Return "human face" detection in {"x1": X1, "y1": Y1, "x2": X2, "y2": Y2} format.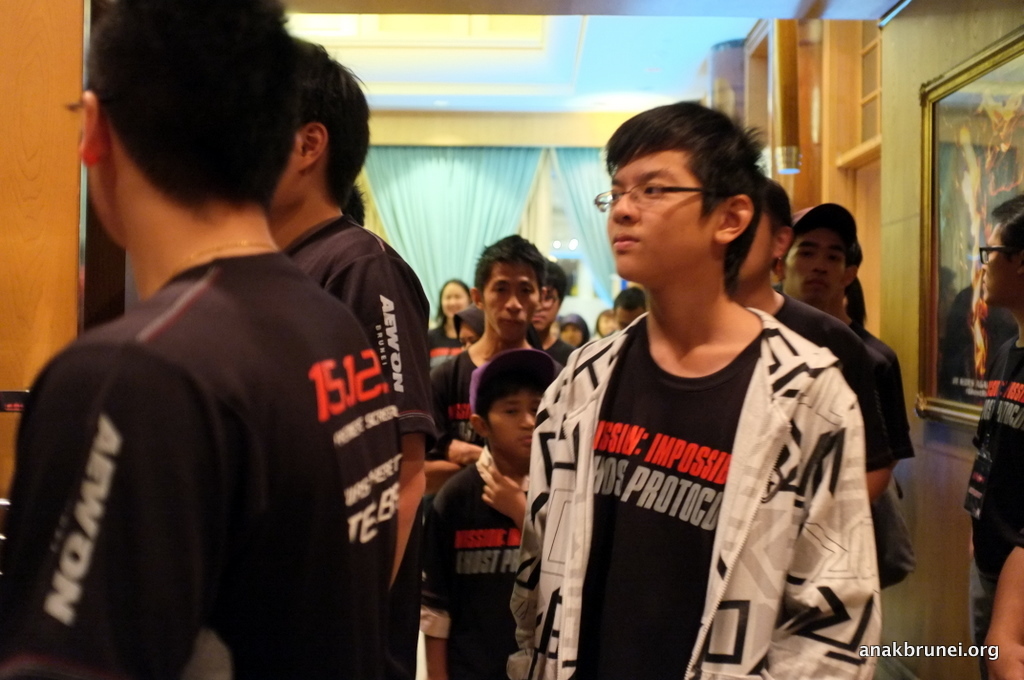
{"x1": 980, "y1": 223, "x2": 1021, "y2": 309}.
